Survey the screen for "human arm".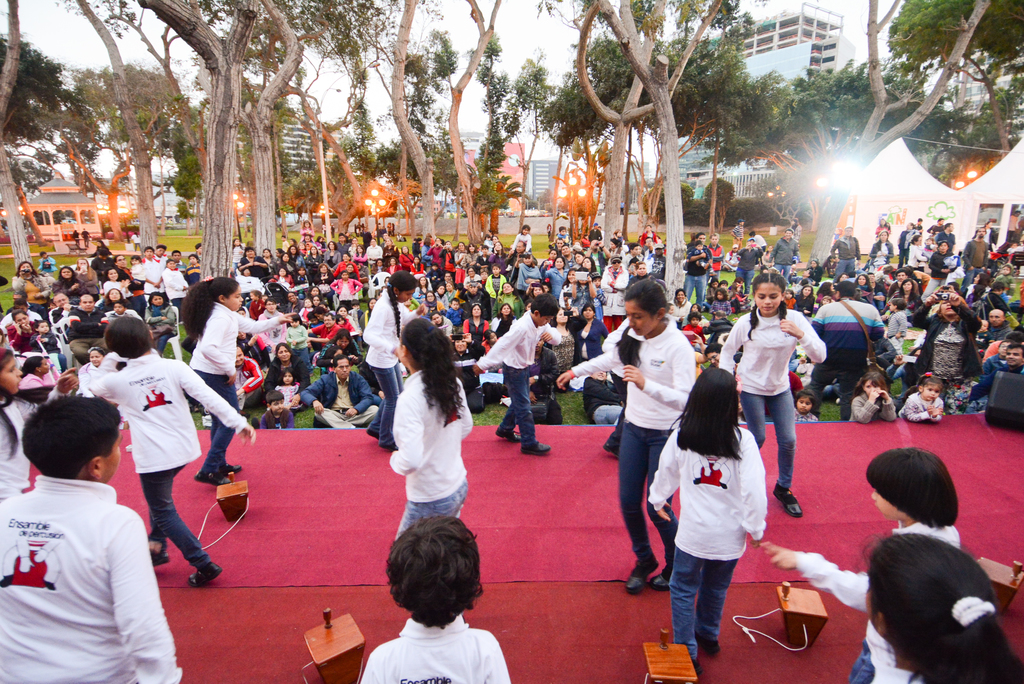
Survey found: box(240, 335, 254, 354).
